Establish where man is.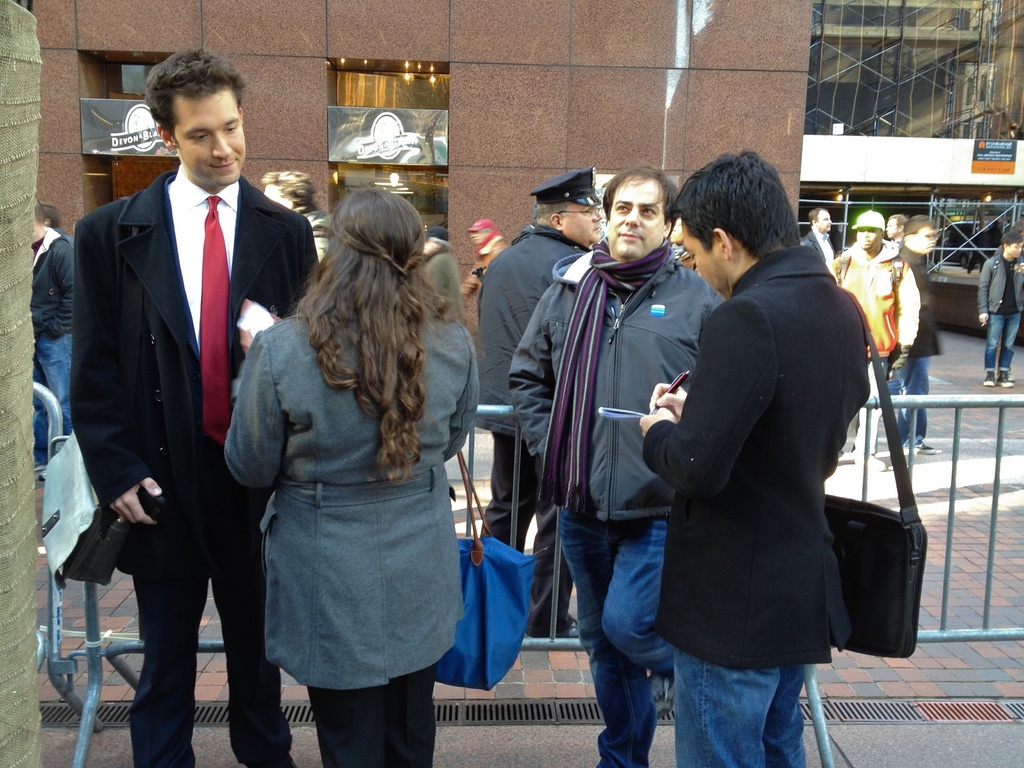
Established at [33, 204, 70, 476].
